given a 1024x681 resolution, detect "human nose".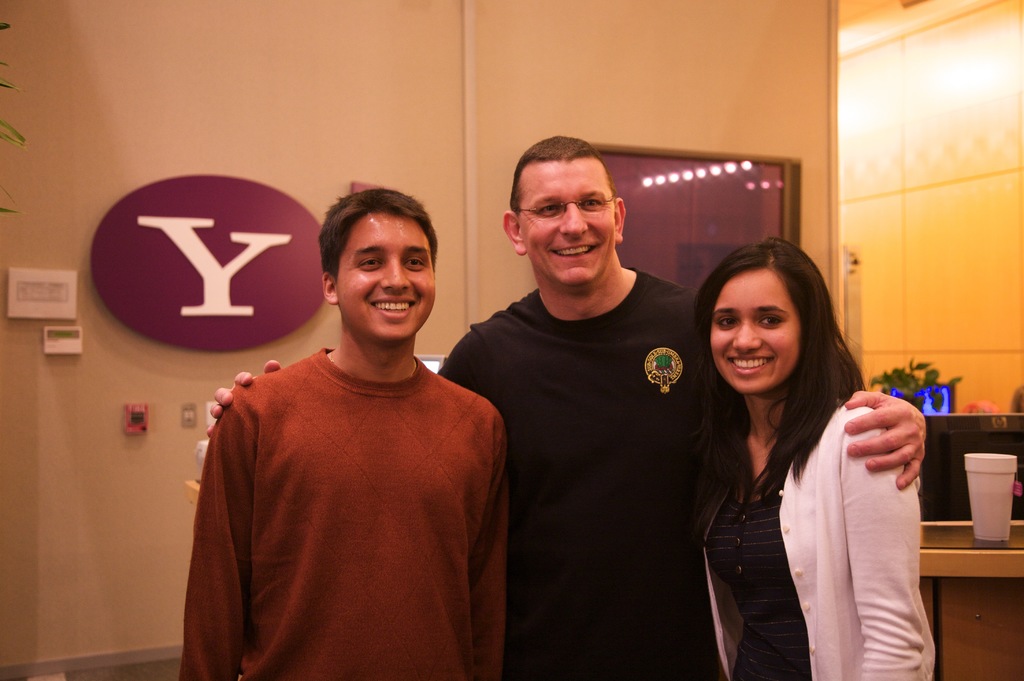
[731,321,762,349].
